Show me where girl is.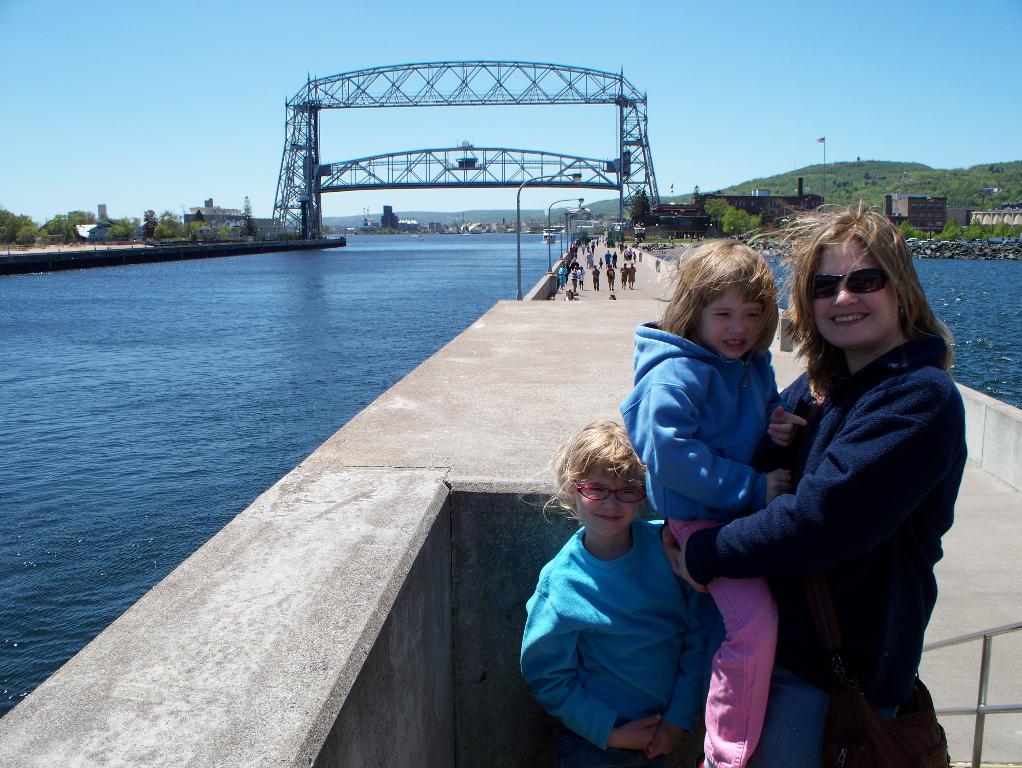
girl is at [618,238,804,764].
